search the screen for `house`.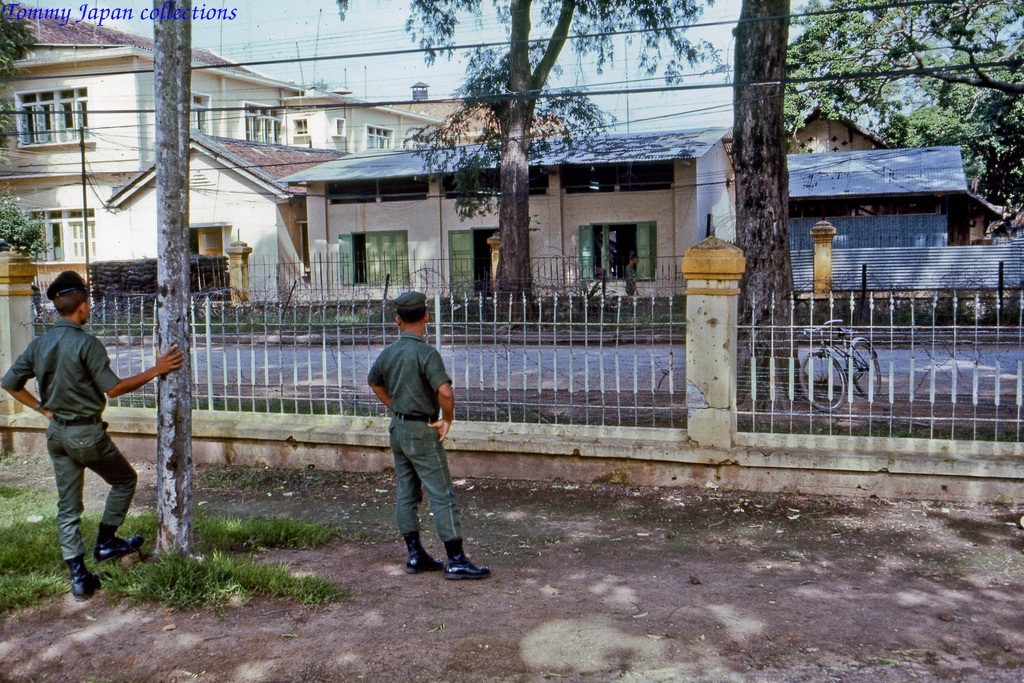
Found at (x1=272, y1=130, x2=740, y2=303).
